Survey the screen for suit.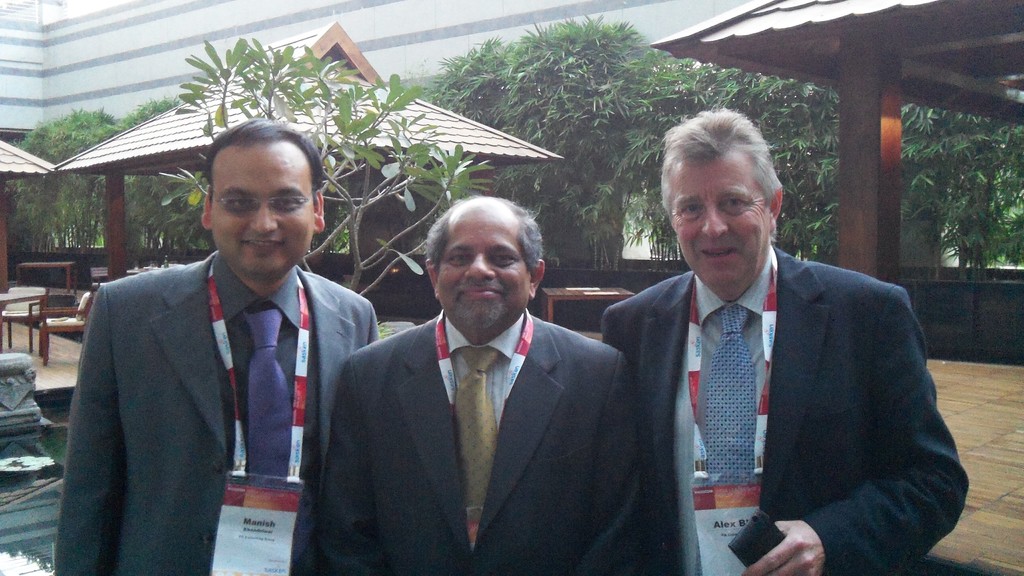
Survey found: select_region(327, 230, 650, 575).
